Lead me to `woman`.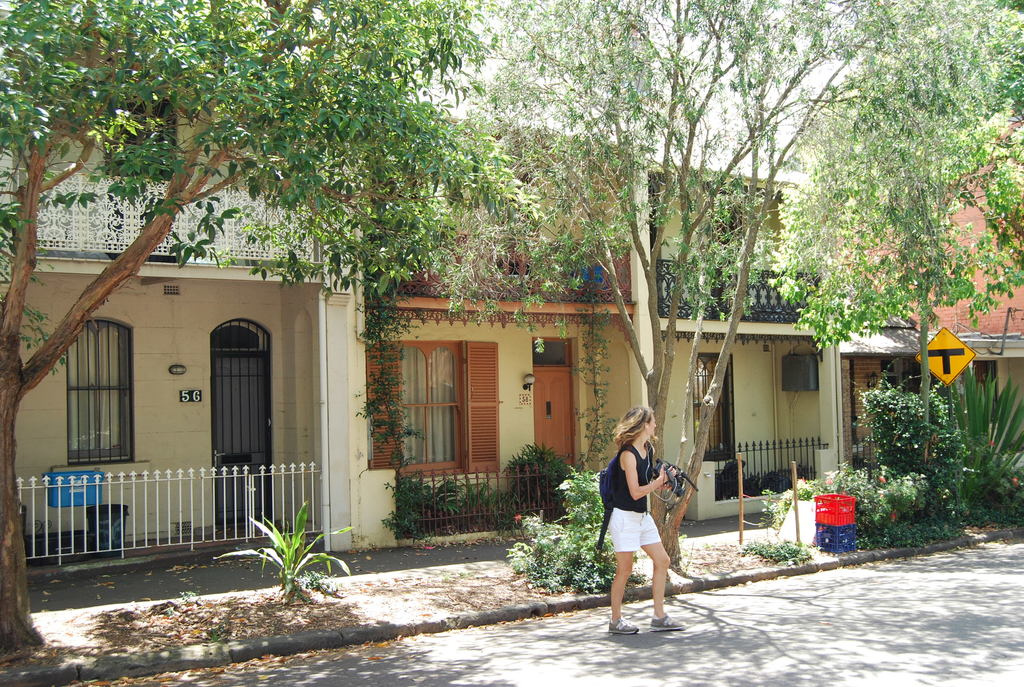
Lead to (left=605, top=411, right=692, bottom=639).
